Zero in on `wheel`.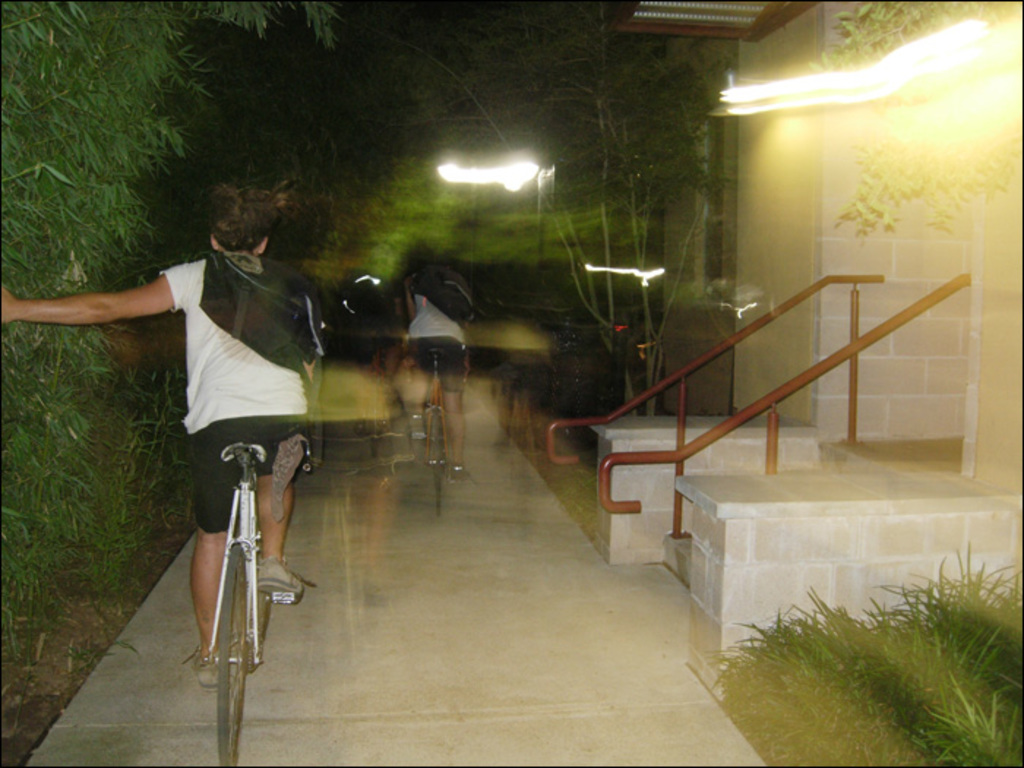
Zeroed in: select_region(217, 544, 253, 764).
